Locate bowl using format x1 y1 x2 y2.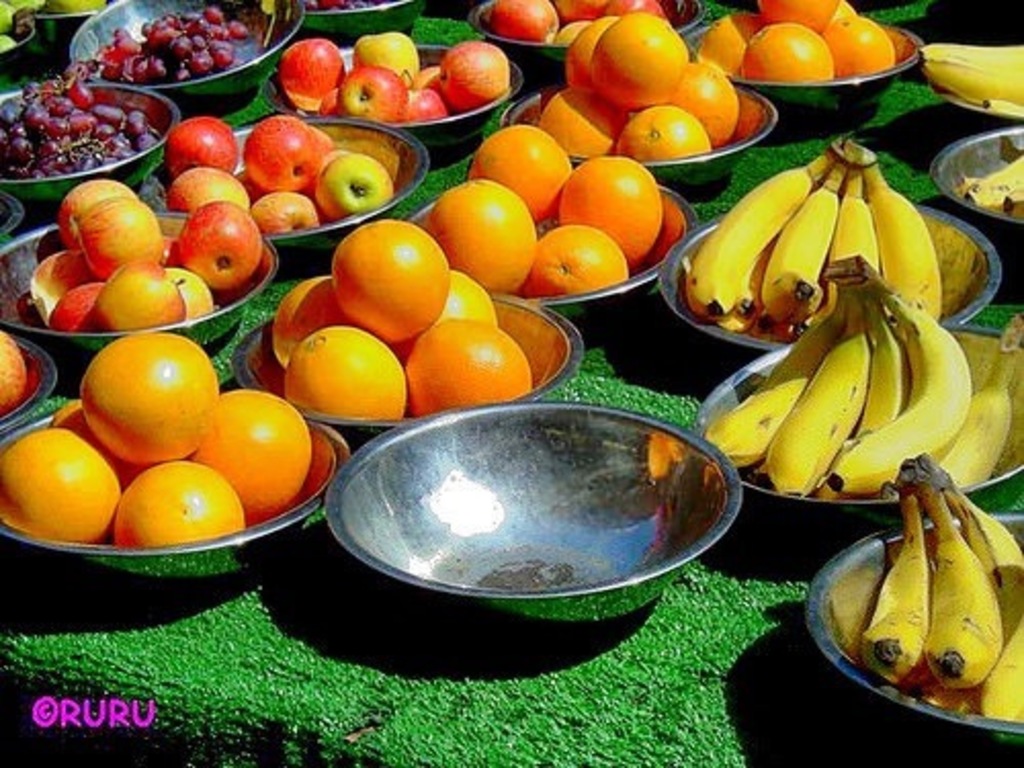
401 184 694 319.
